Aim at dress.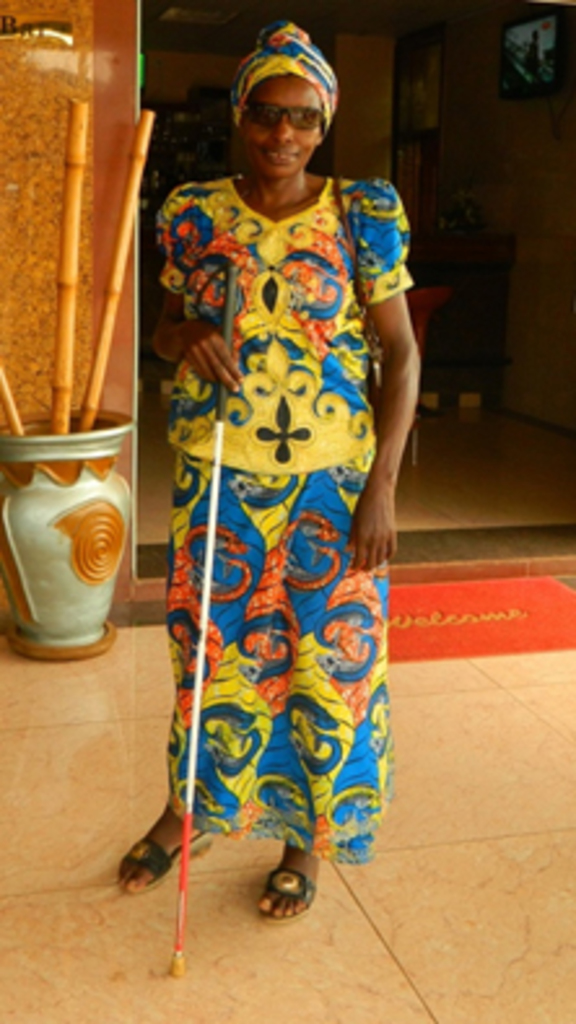
Aimed at box(148, 163, 418, 822).
